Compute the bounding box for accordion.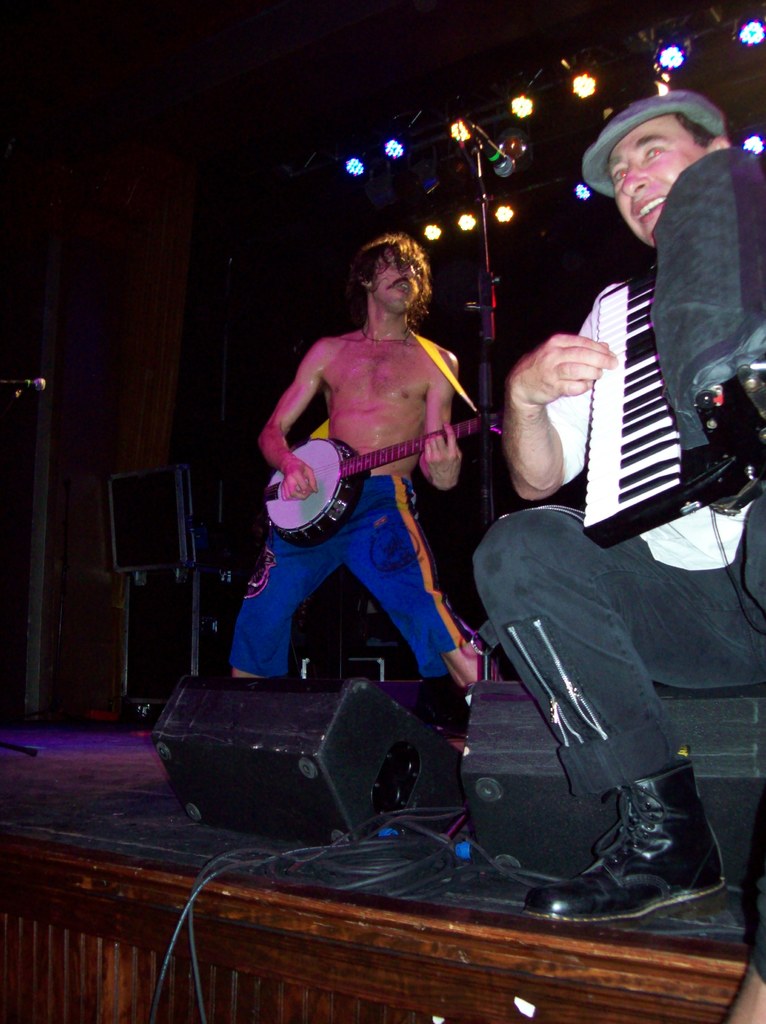
select_region(583, 152, 765, 552).
